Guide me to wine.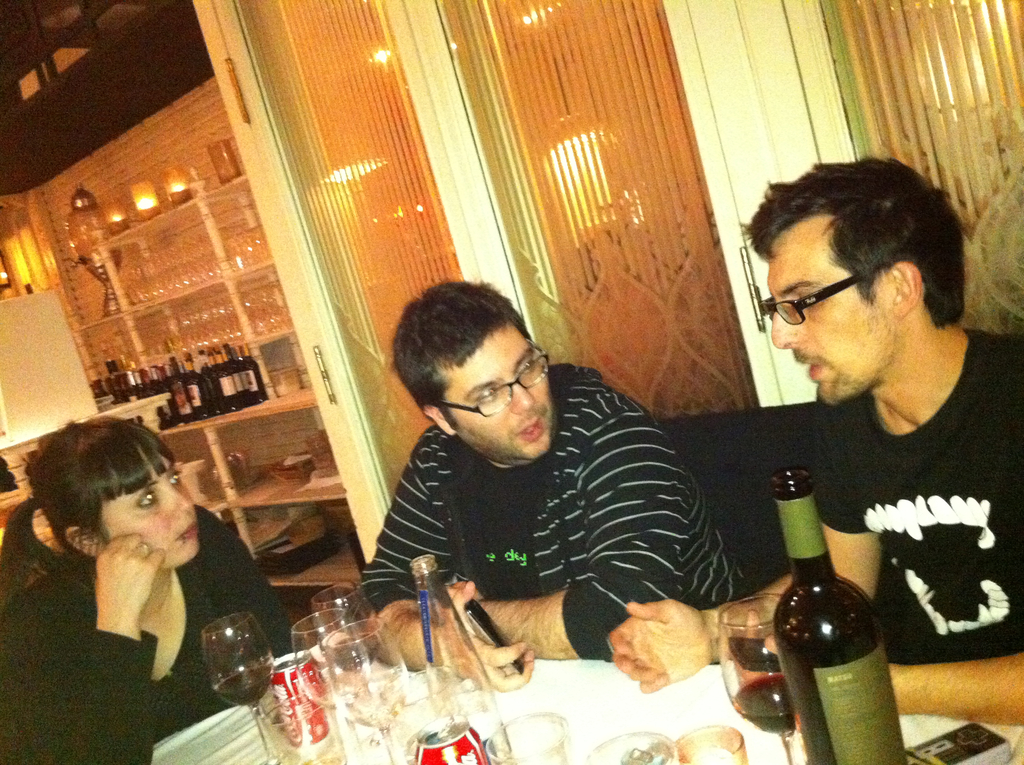
Guidance: x1=215, y1=663, x2=265, y2=705.
